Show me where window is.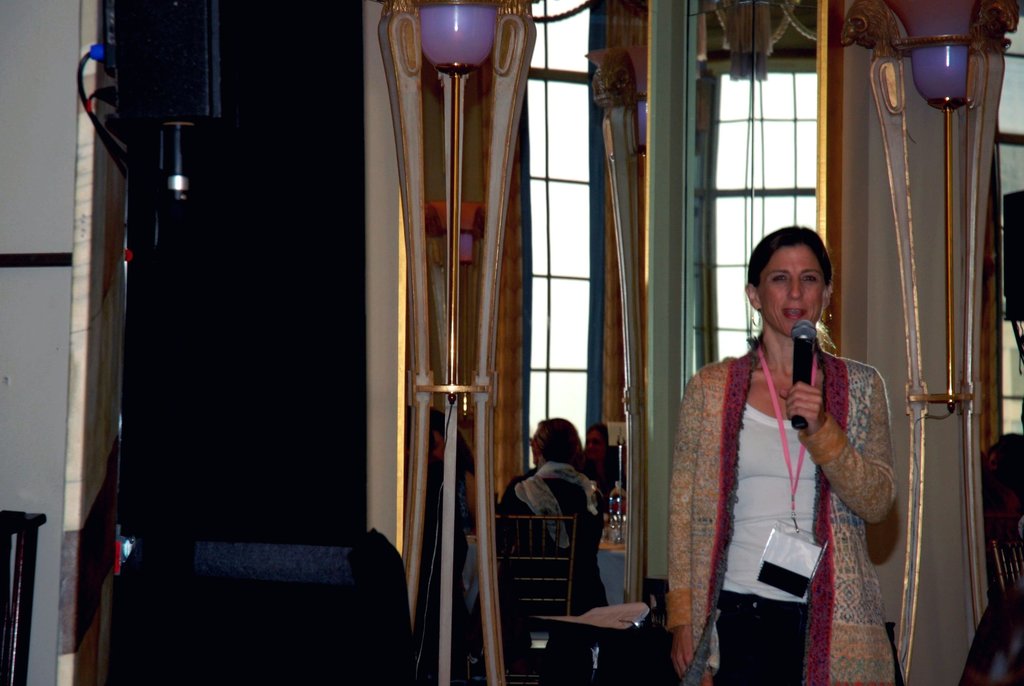
window is at {"left": 987, "top": 15, "right": 1023, "bottom": 432}.
